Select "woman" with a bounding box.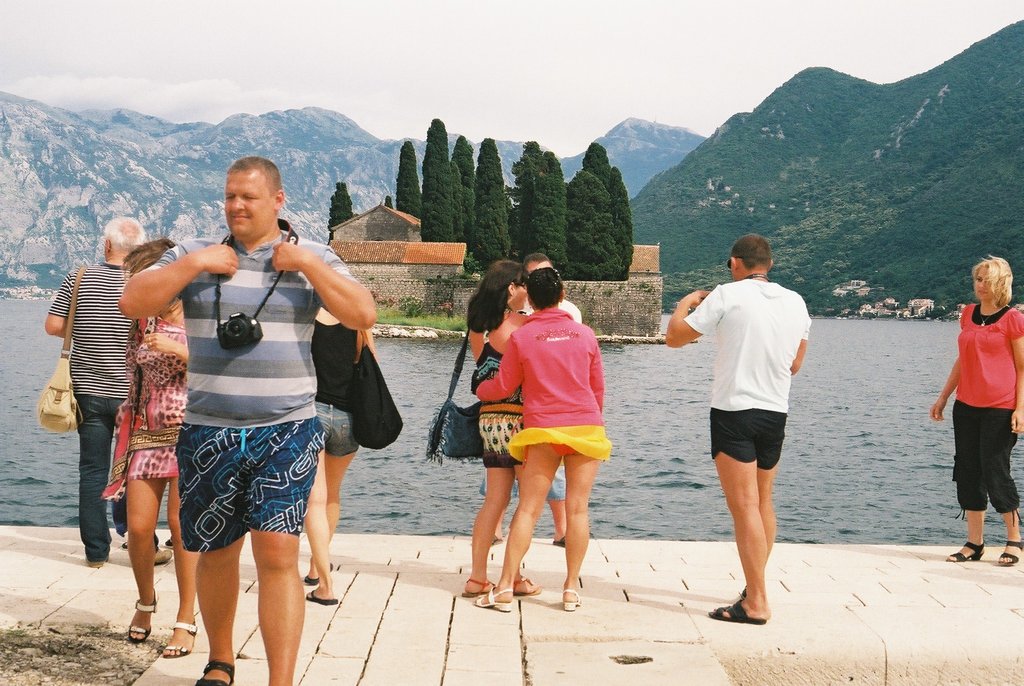
l=466, t=258, r=540, b=596.
